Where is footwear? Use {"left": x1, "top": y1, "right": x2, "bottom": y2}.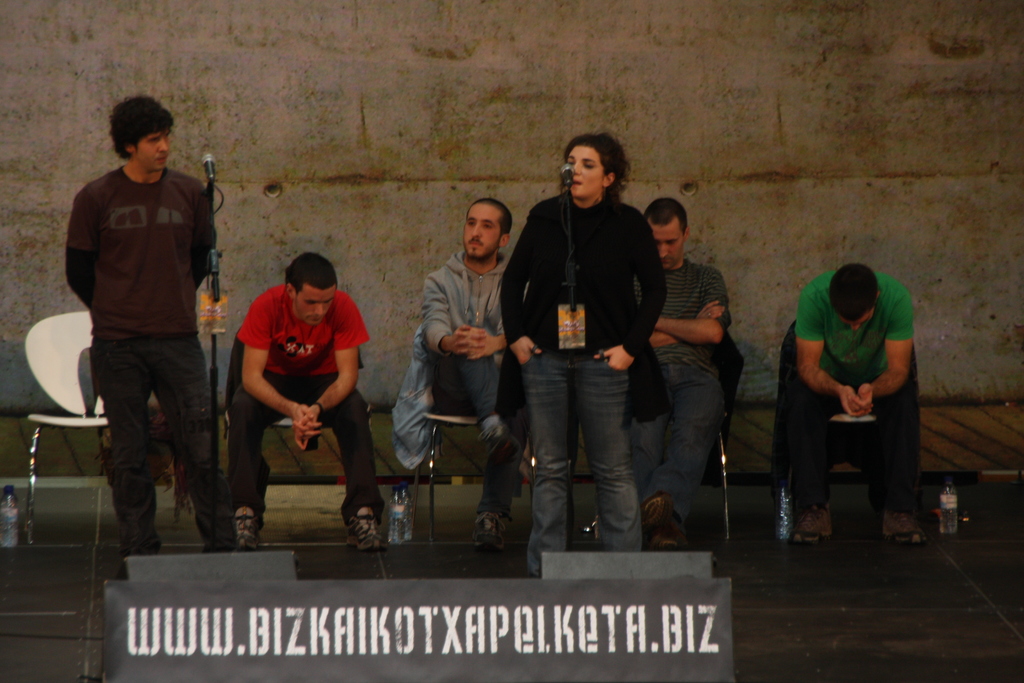
{"left": 651, "top": 496, "right": 669, "bottom": 546}.
